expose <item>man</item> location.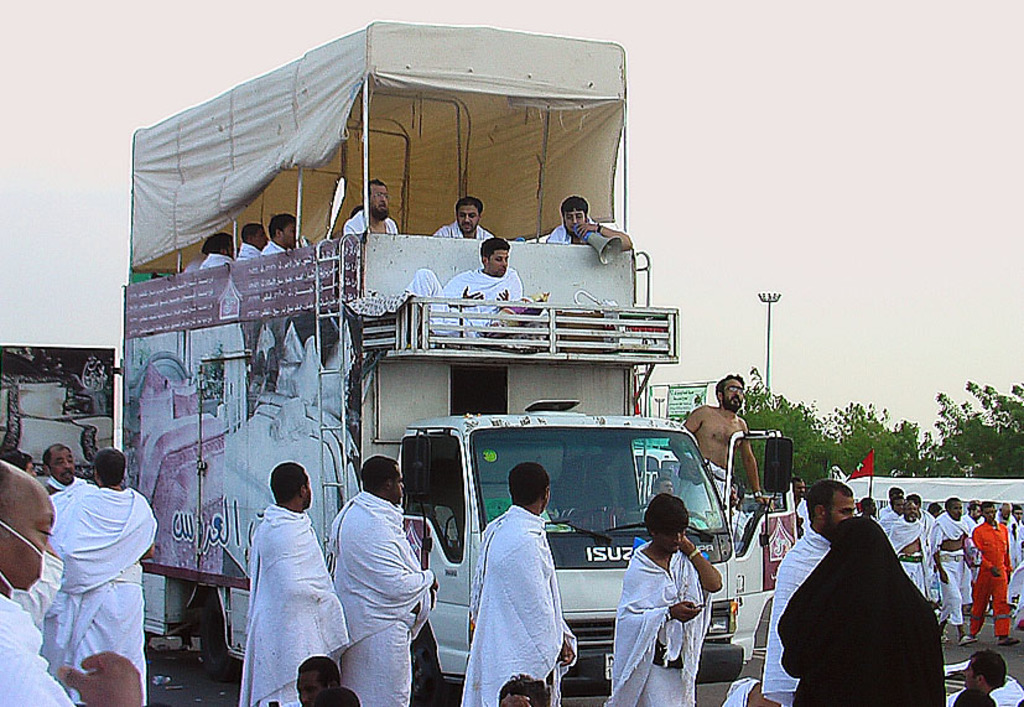
Exposed at 608,492,727,706.
